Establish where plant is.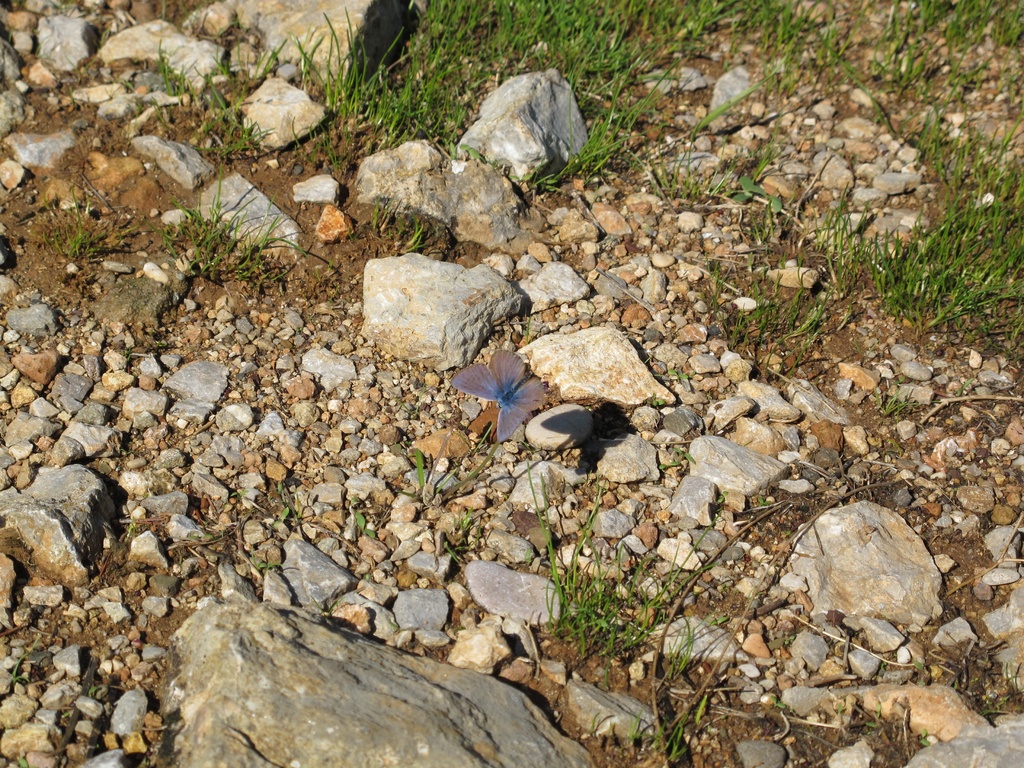
Established at (left=124, top=79, right=139, bottom=93).
